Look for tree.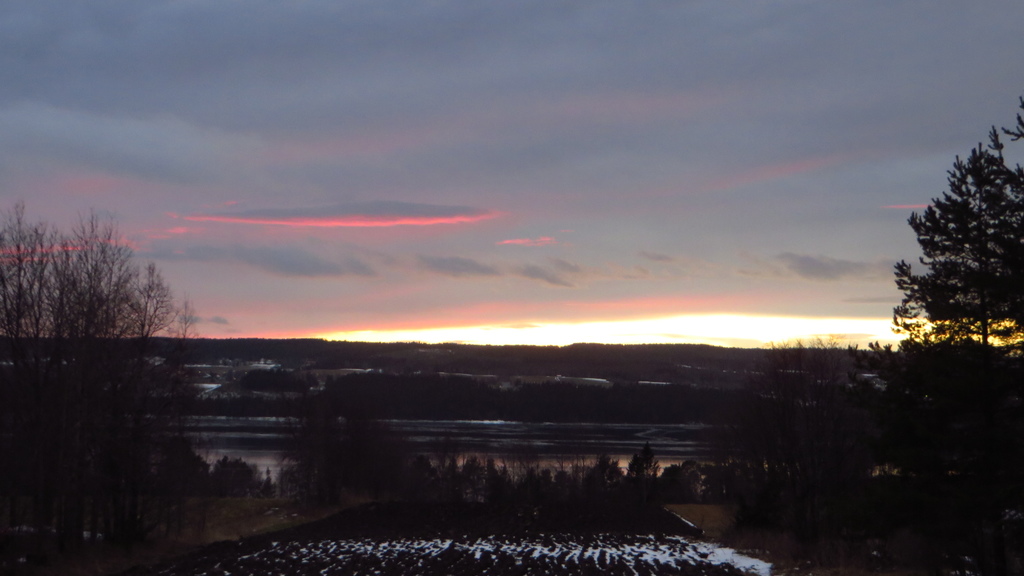
Found: 0 200 184 371.
